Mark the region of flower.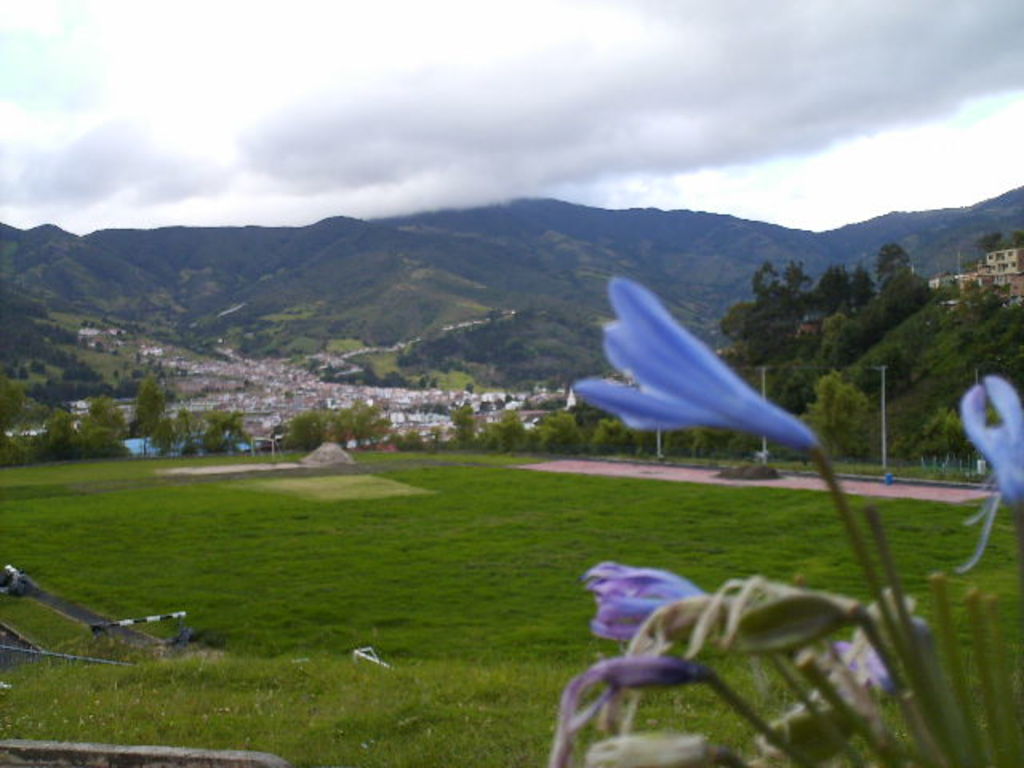
Region: select_region(576, 253, 883, 504).
